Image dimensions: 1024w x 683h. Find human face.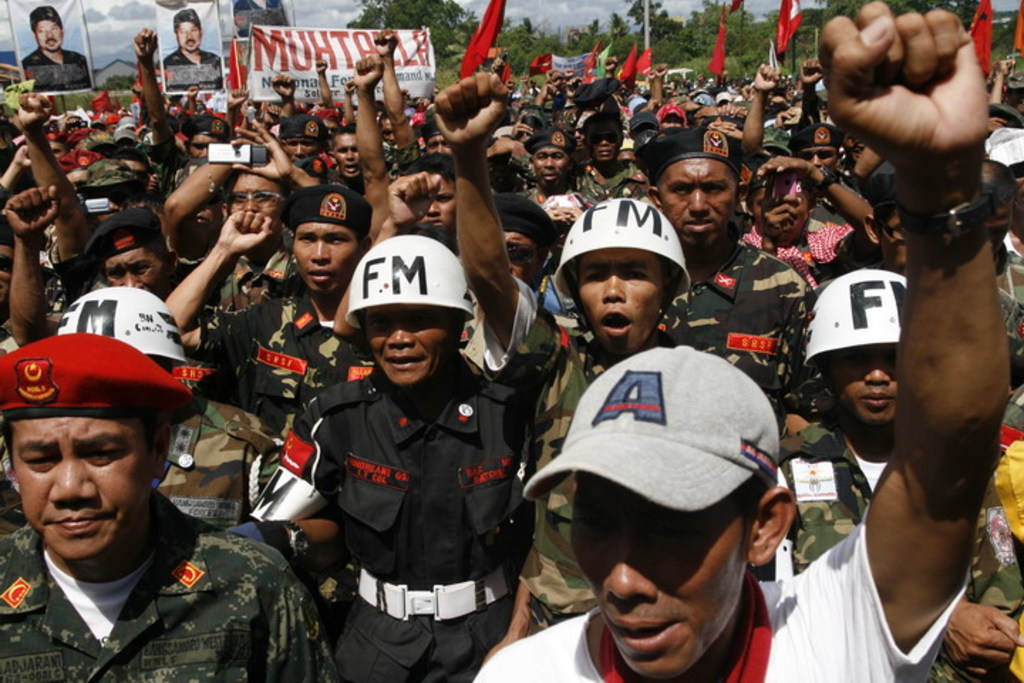
579/492/750/665.
